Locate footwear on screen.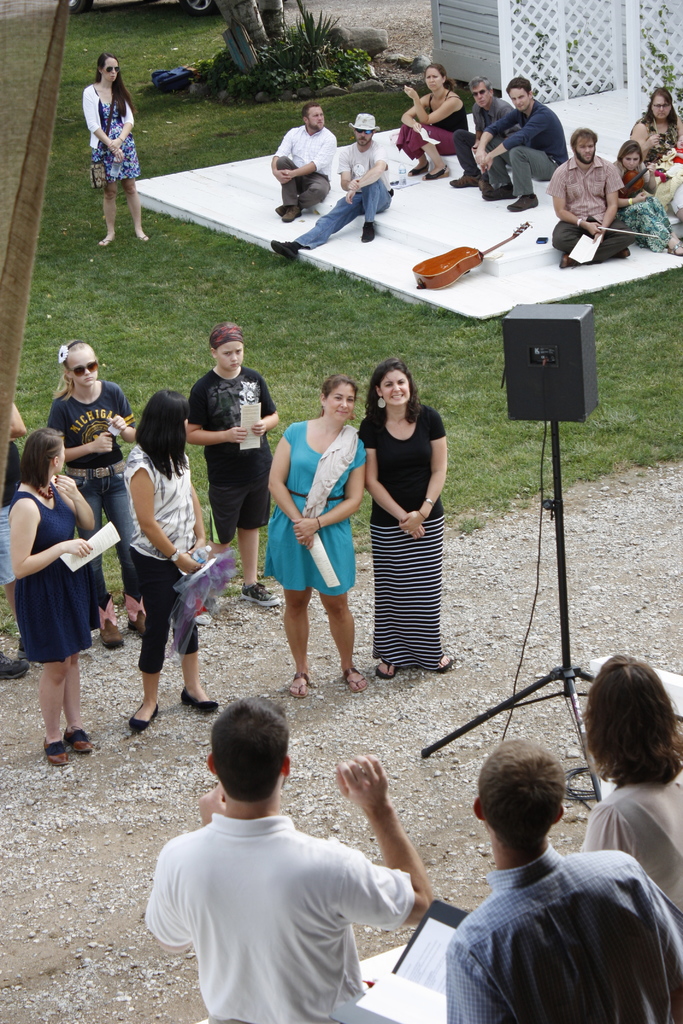
On screen at locate(342, 657, 373, 694).
